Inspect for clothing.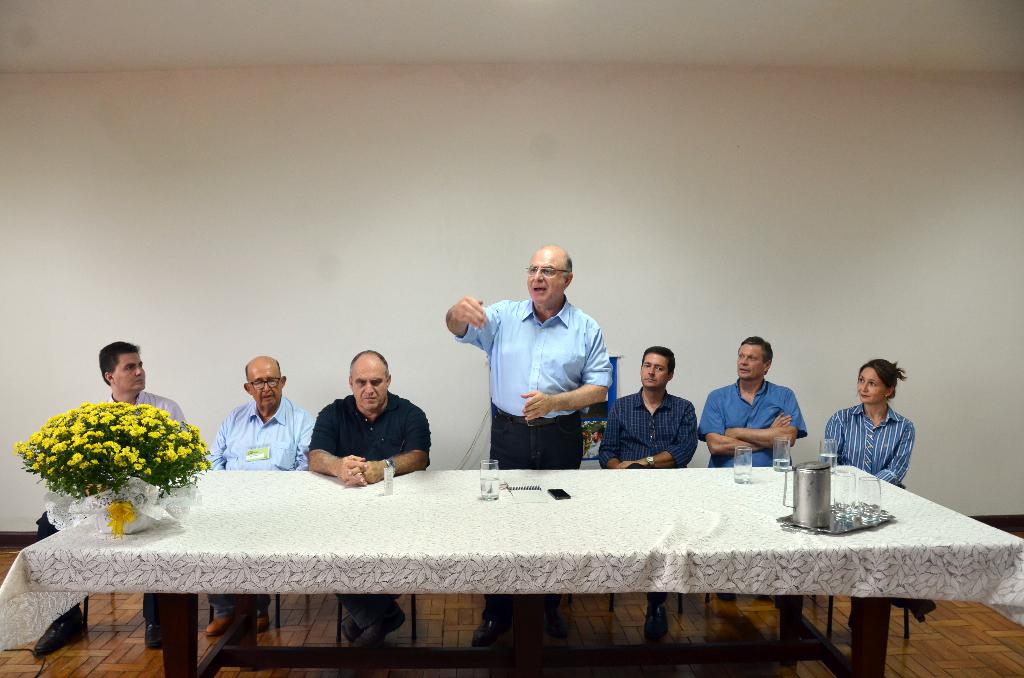
Inspection: {"left": 314, "top": 390, "right": 434, "bottom": 476}.
